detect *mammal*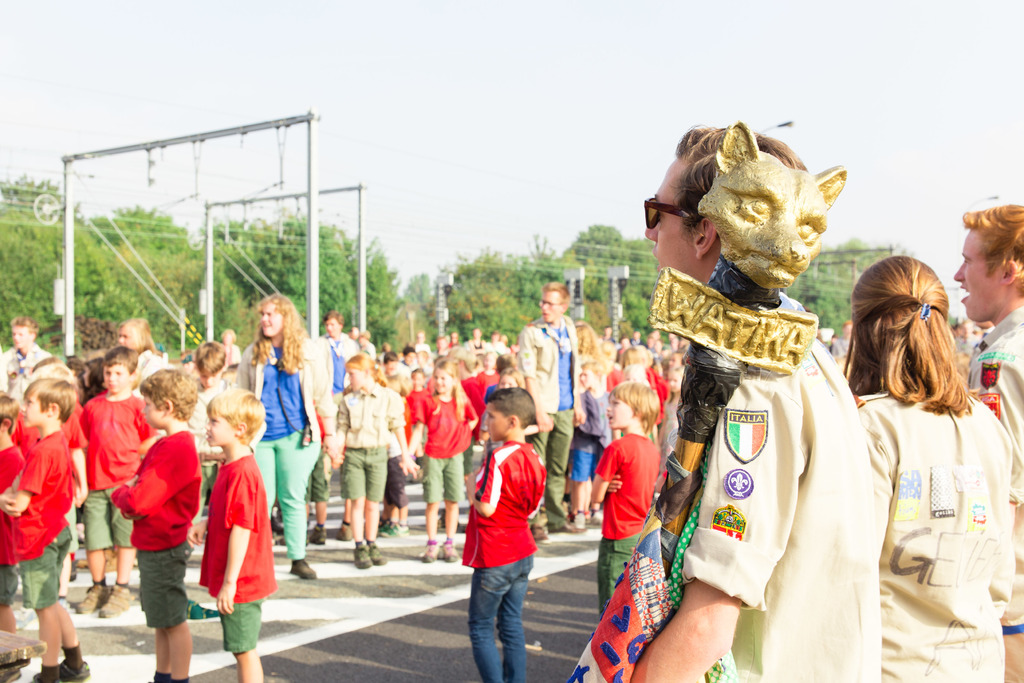
region(564, 354, 607, 534)
